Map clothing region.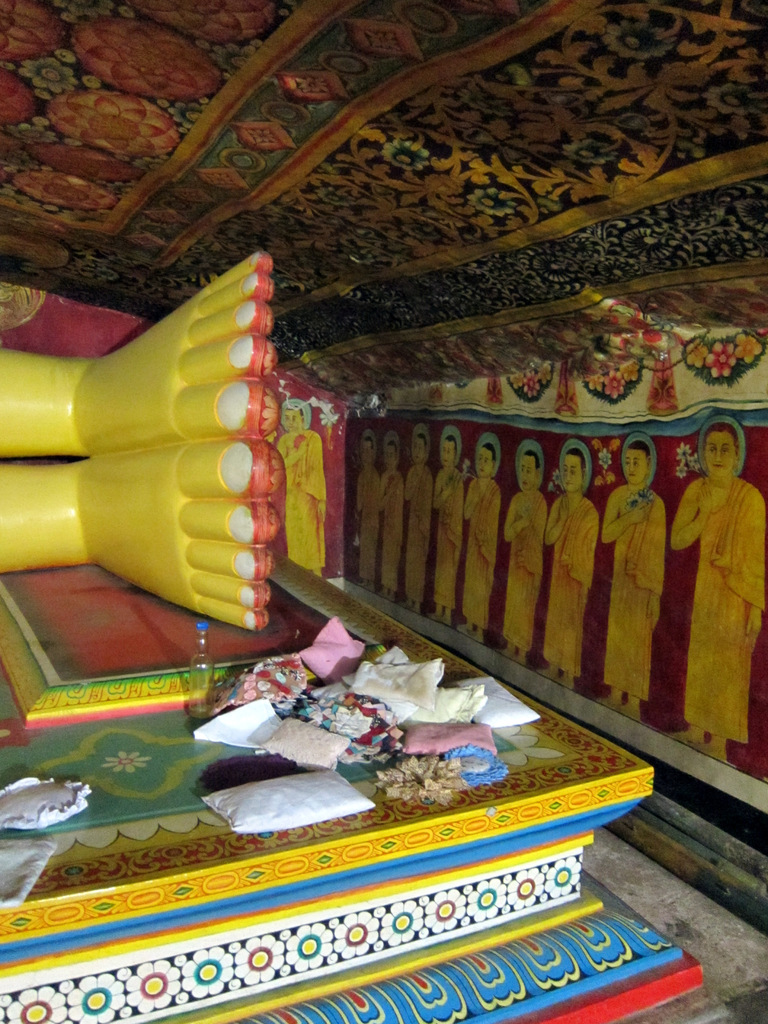
Mapped to (685, 479, 767, 744).
